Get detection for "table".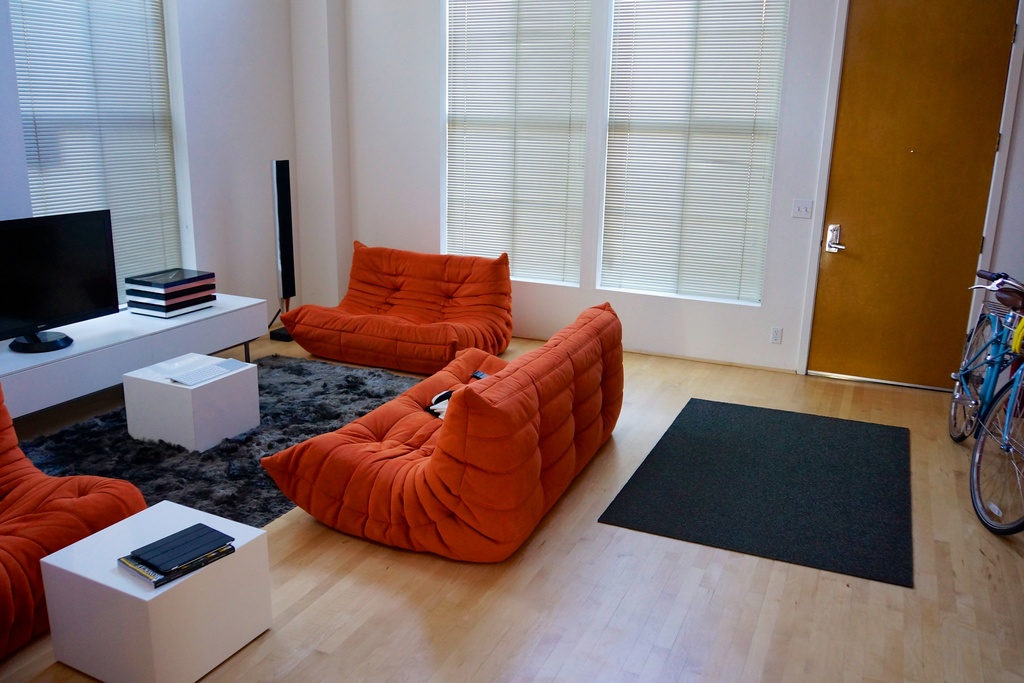
Detection: locate(0, 288, 268, 427).
